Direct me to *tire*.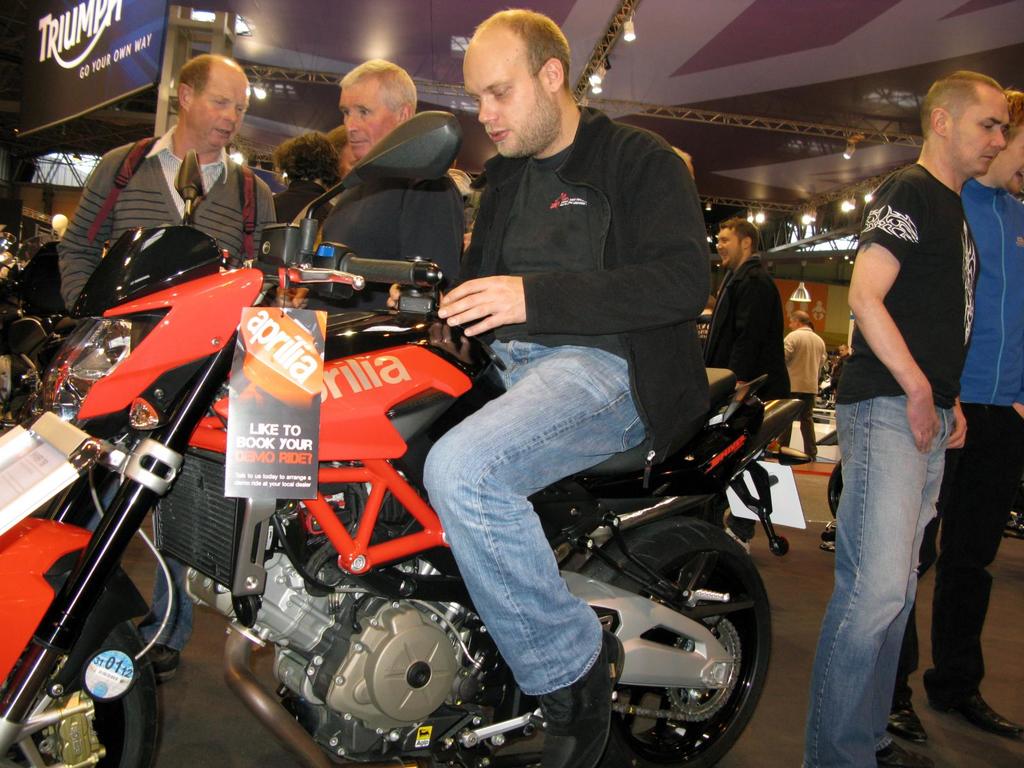
Direction: box(0, 560, 163, 767).
